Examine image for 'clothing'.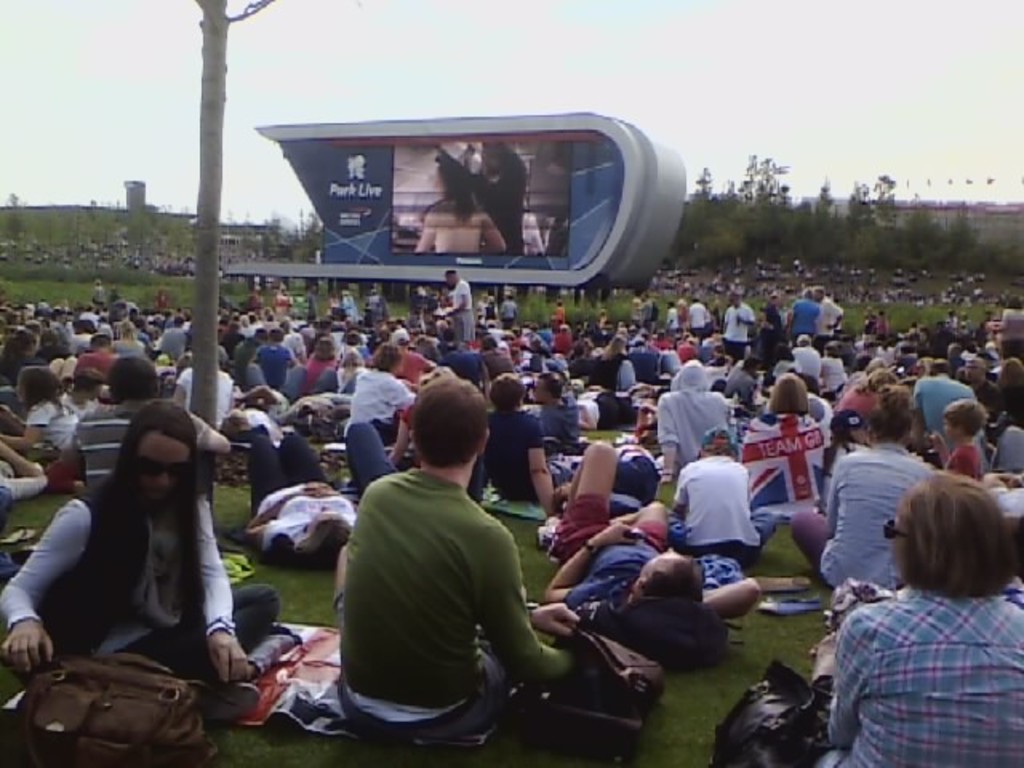
Examination result: box=[442, 347, 486, 386].
